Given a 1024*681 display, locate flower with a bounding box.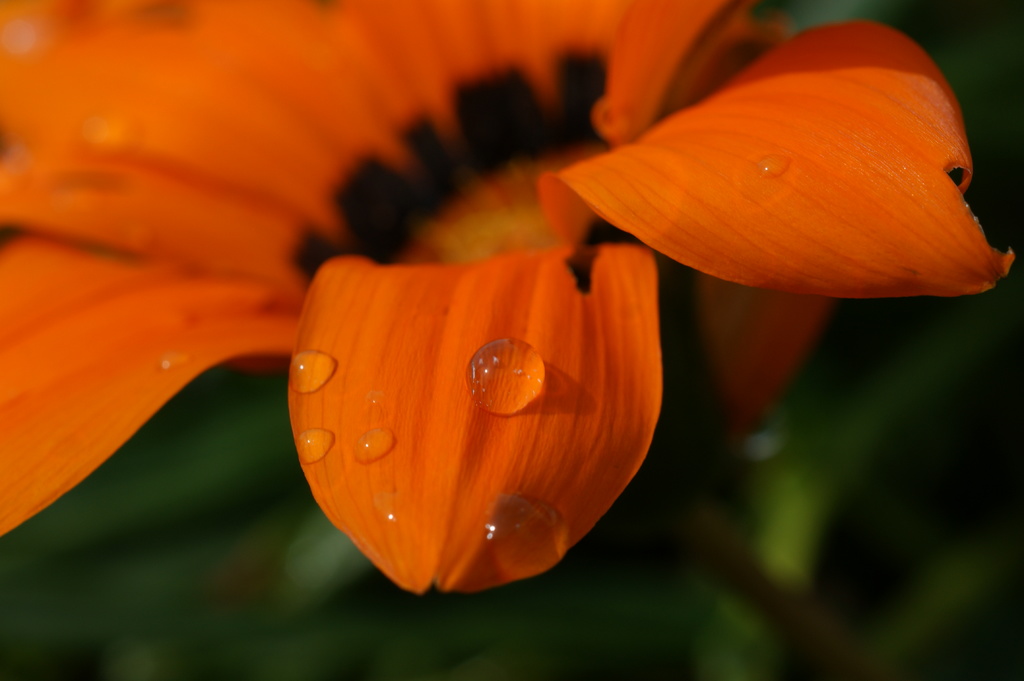
Located: 0 0 1022 593.
